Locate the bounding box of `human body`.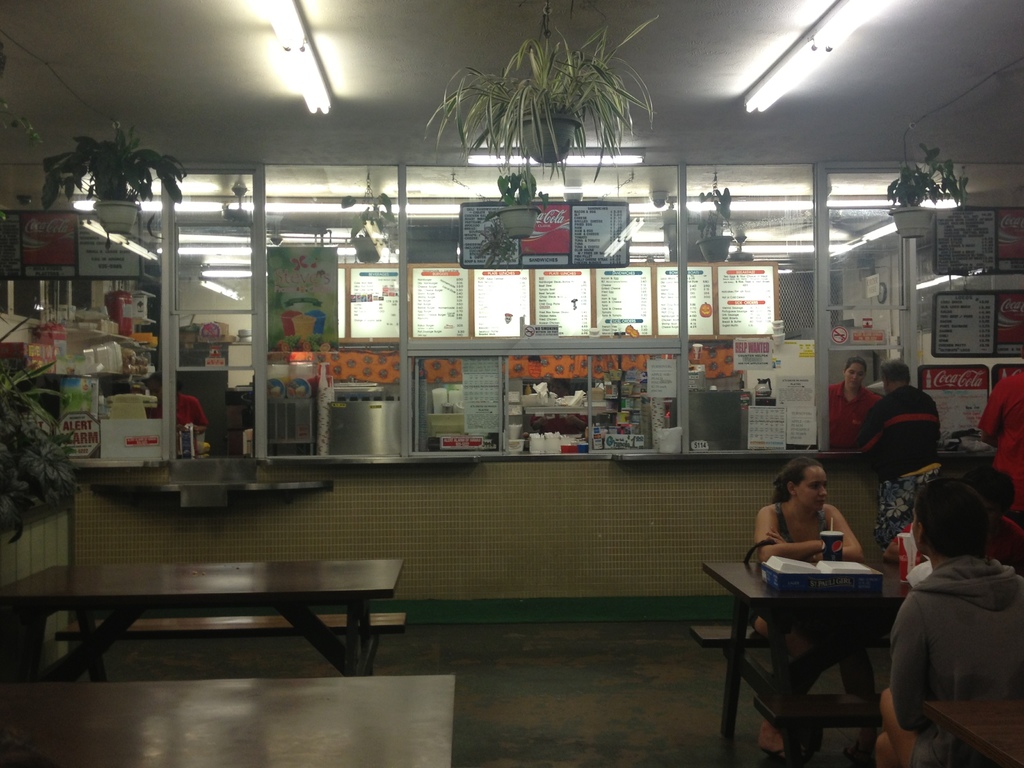
Bounding box: {"x1": 745, "y1": 461, "x2": 866, "y2": 759}.
